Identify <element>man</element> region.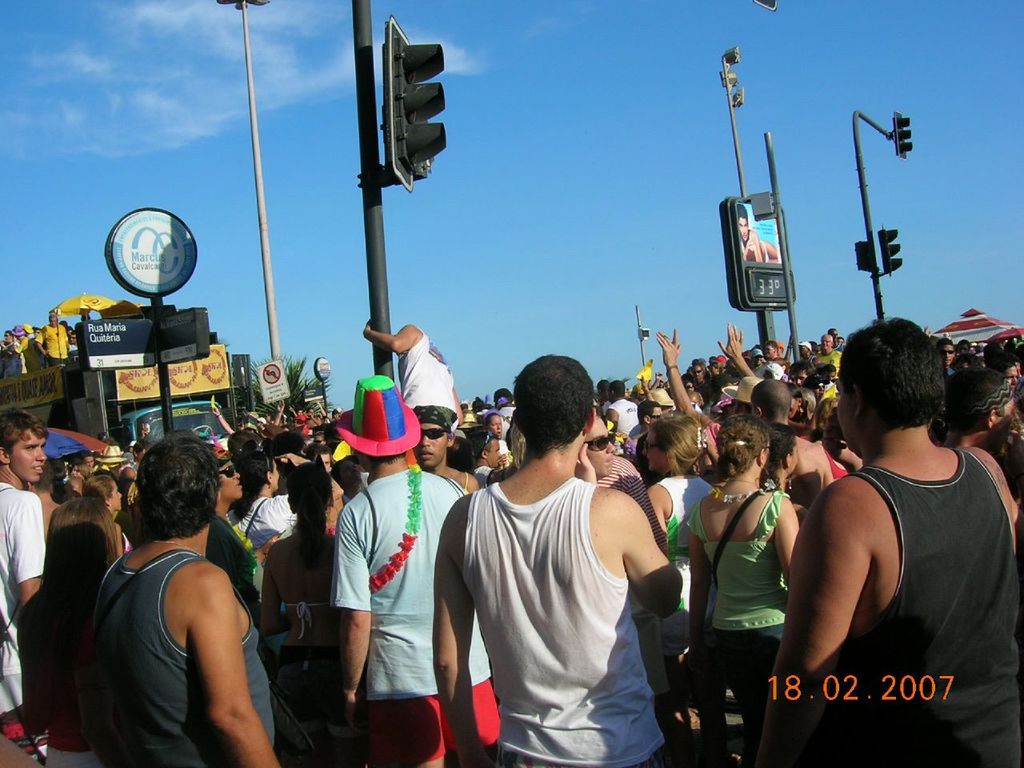
Region: 361:314:459:432.
